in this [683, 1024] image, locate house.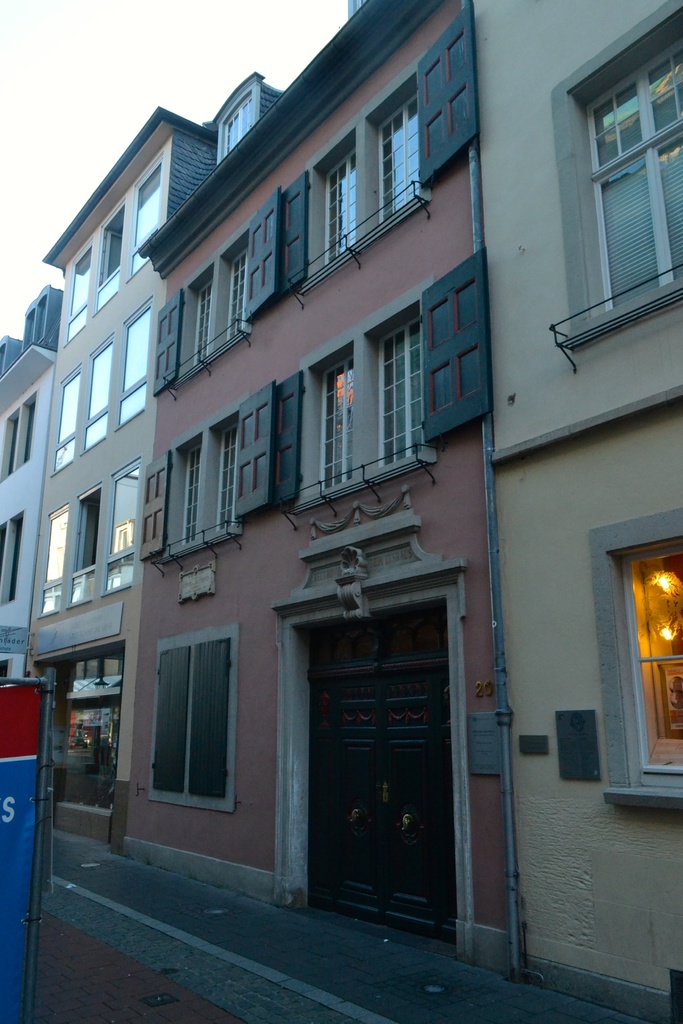
Bounding box: <bbox>479, 0, 682, 1016</bbox>.
